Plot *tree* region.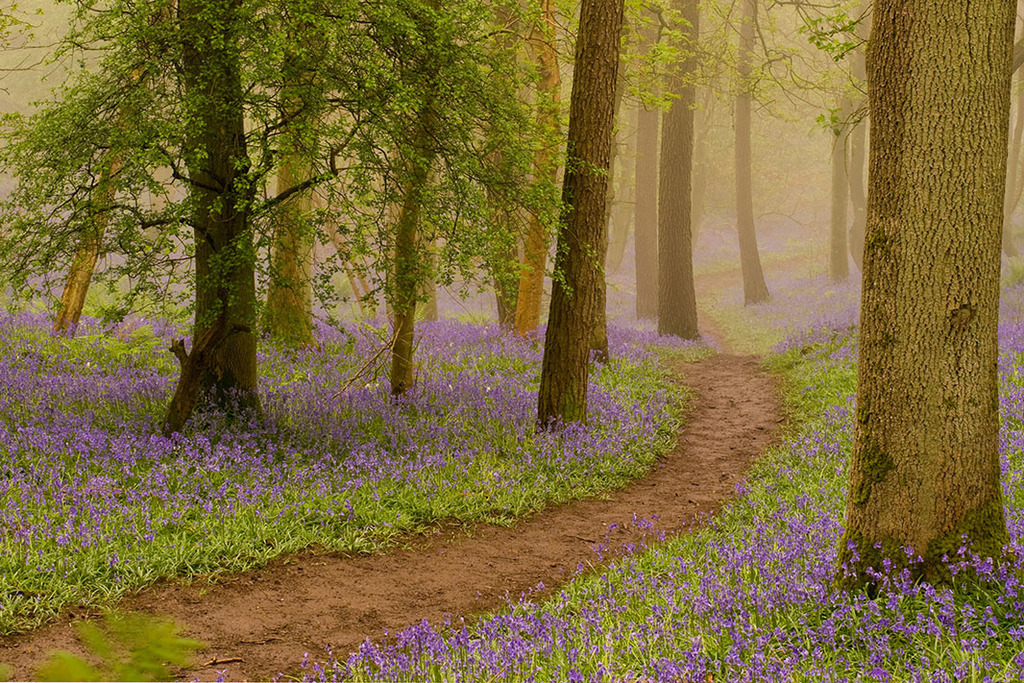
Plotted at box(162, 0, 273, 427).
